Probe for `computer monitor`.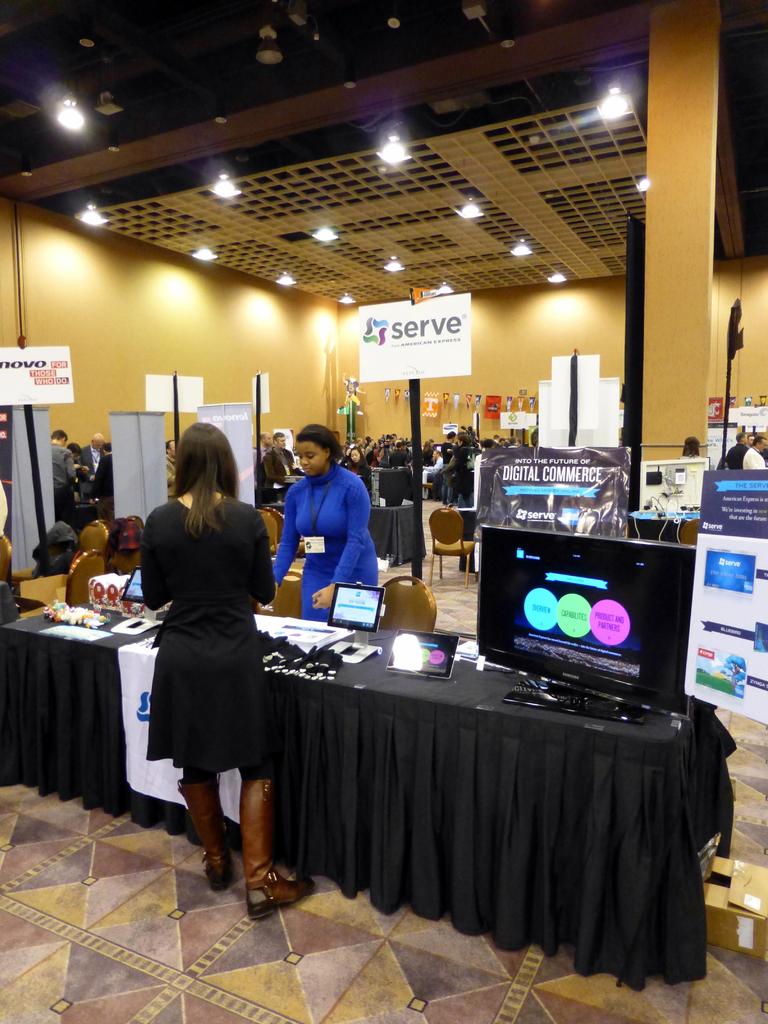
Probe result: x1=369, y1=467, x2=413, y2=503.
